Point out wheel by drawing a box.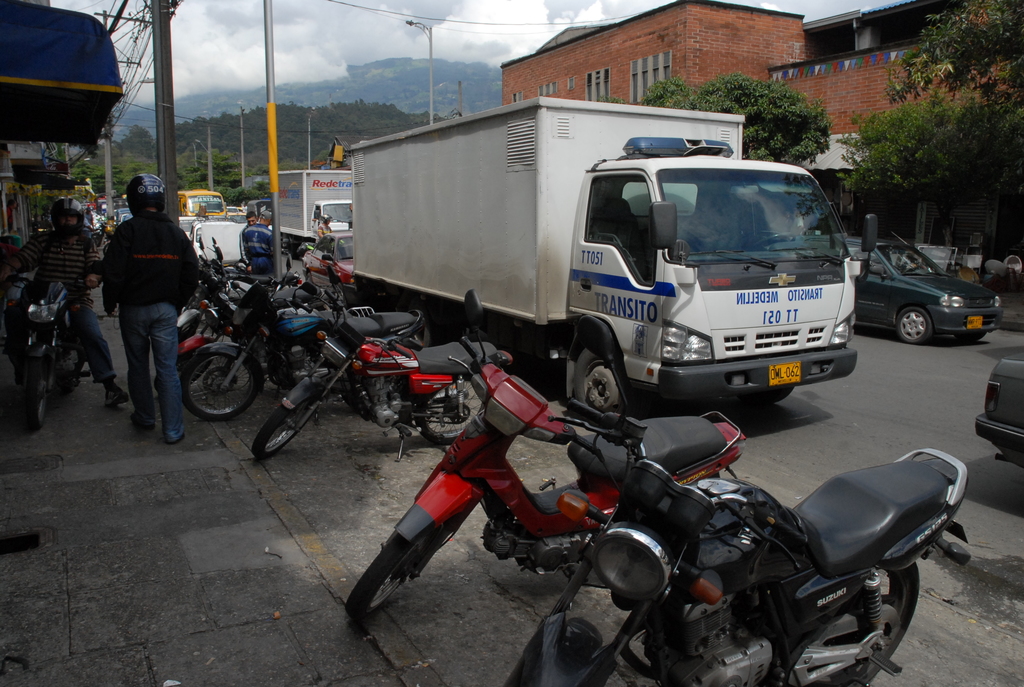
left=896, top=304, right=935, bottom=343.
